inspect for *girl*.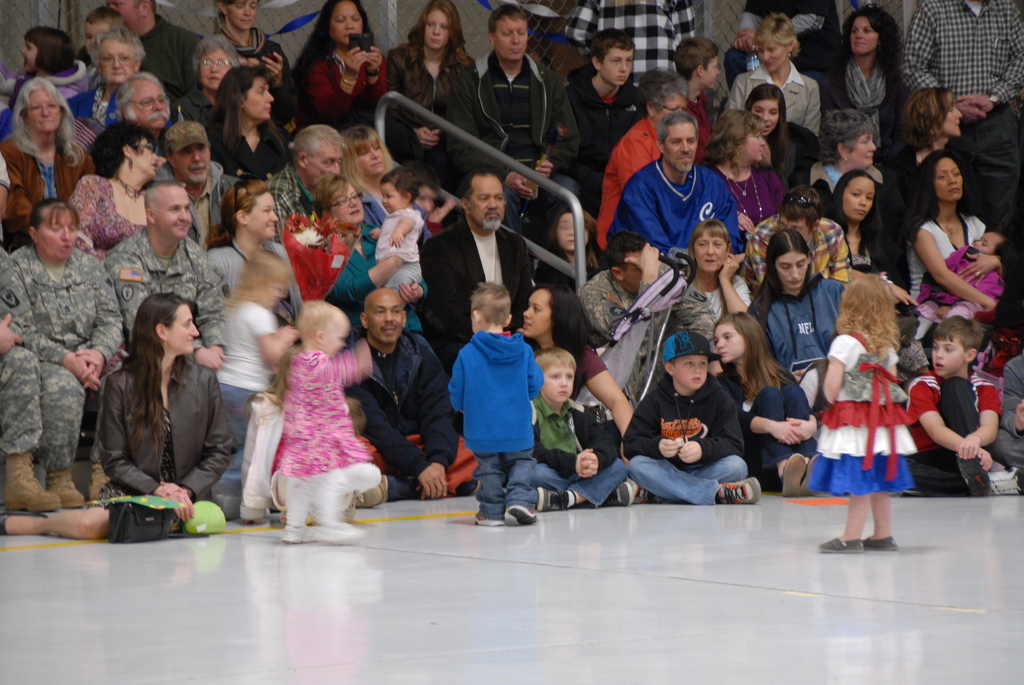
Inspection: 538, 205, 605, 294.
